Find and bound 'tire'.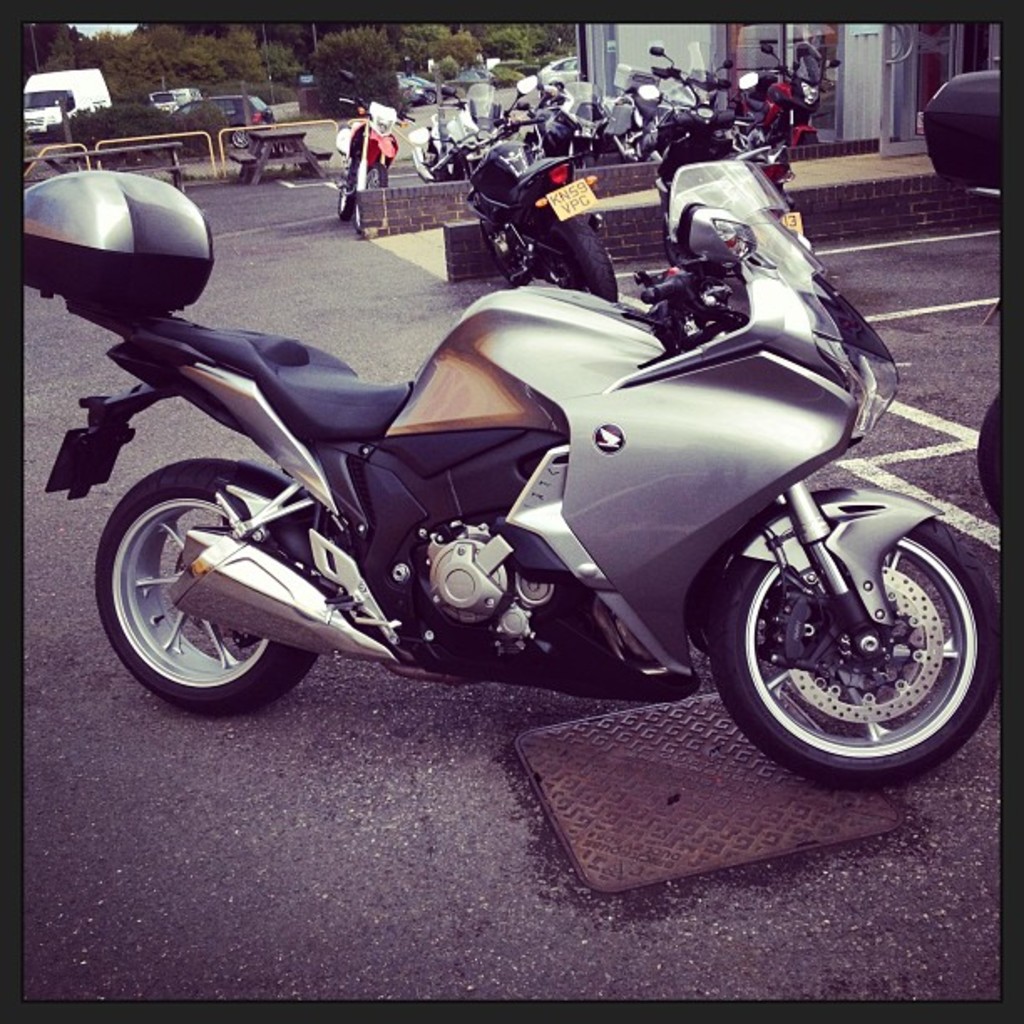
Bound: select_region(336, 184, 350, 221).
